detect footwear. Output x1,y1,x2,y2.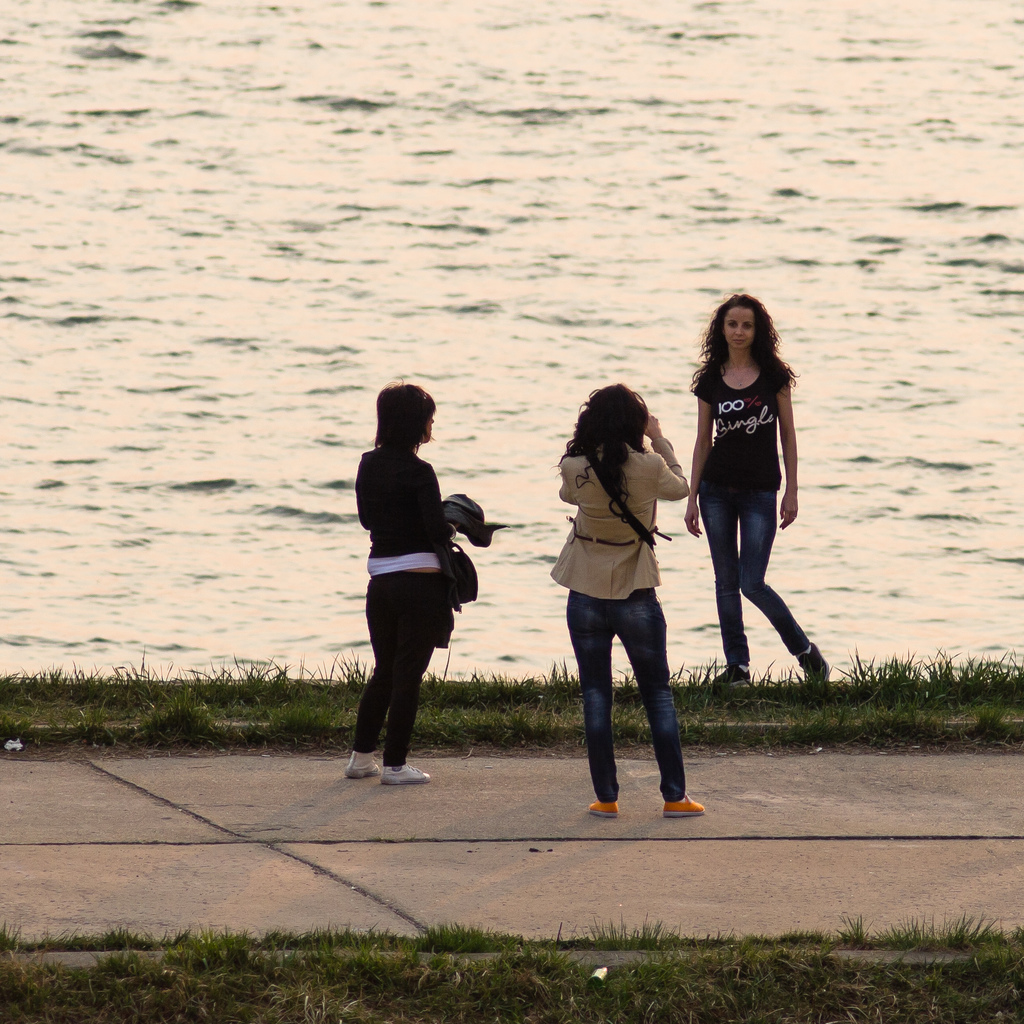
718,668,756,689.
